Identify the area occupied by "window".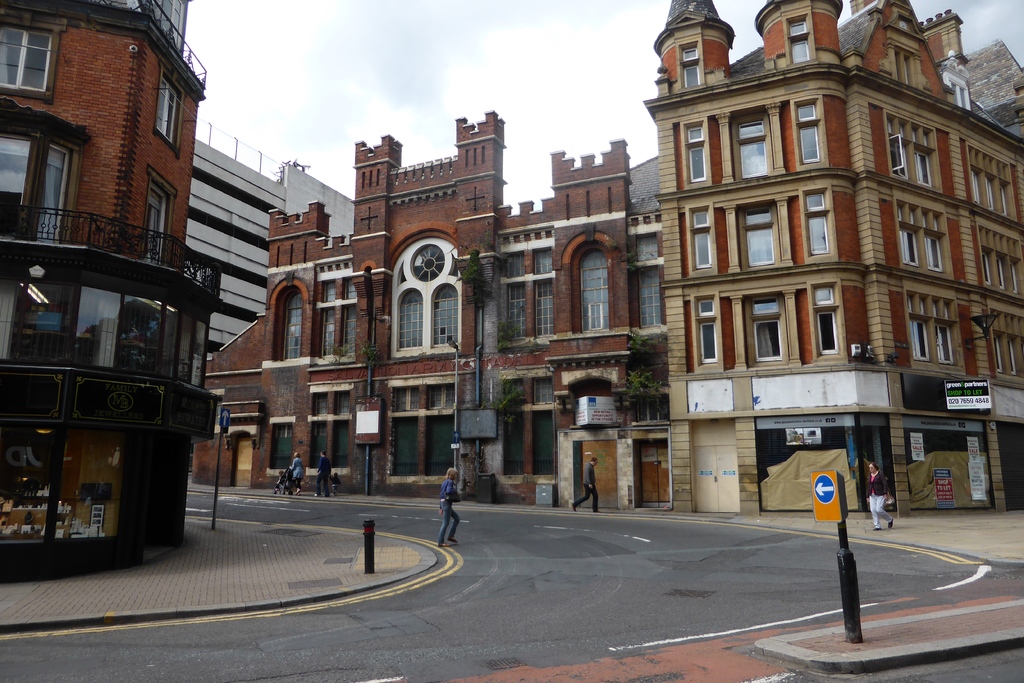
Area: box(576, 252, 608, 318).
